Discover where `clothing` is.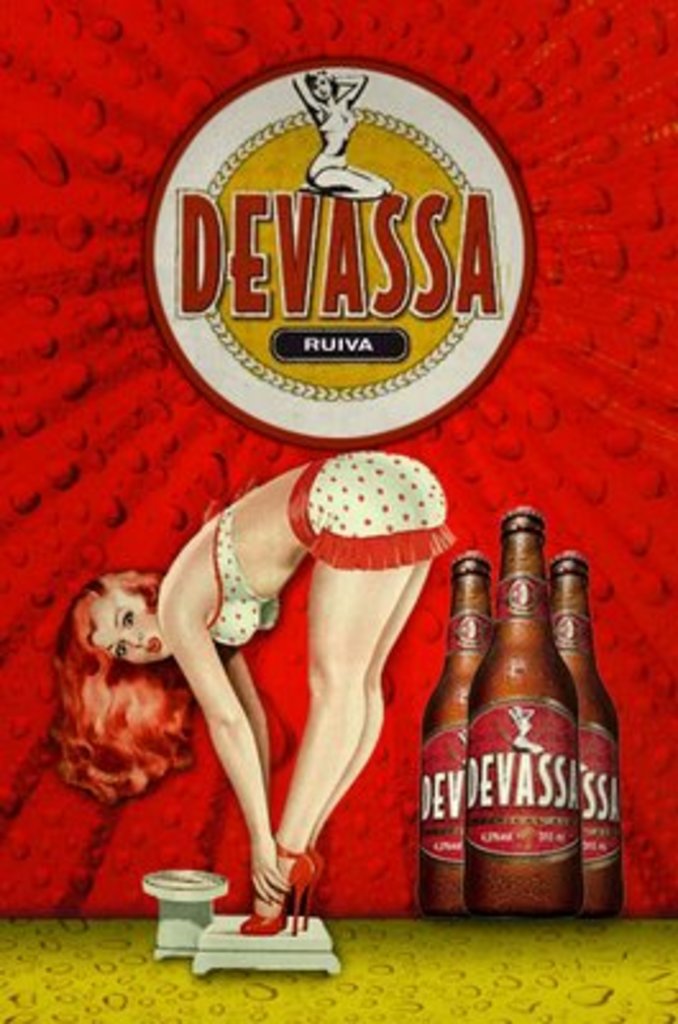
Discovered at BBox(271, 443, 466, 573).
